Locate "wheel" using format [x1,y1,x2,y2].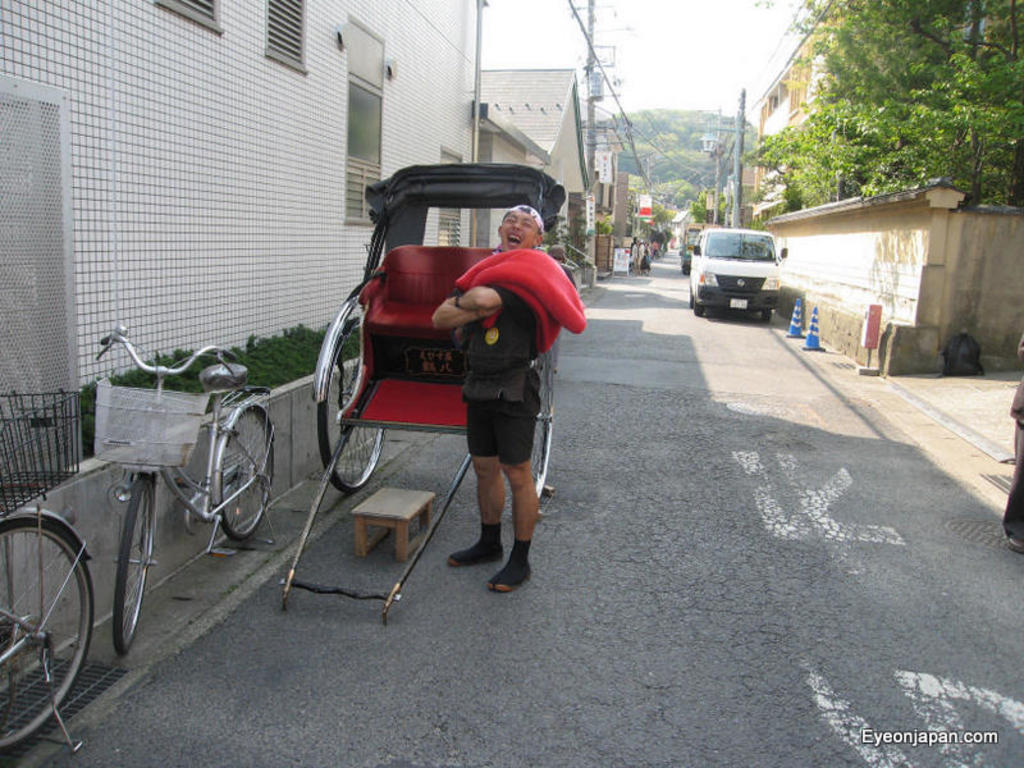
[314,305,385,485].
